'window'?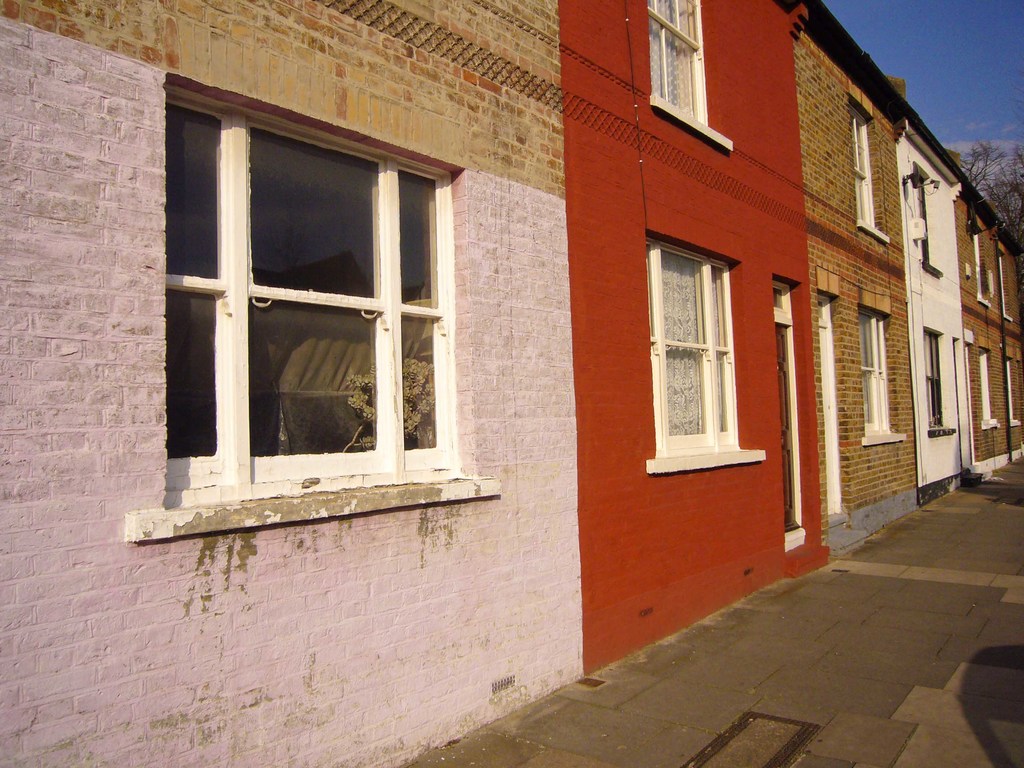
<box>922,331,948,428</box>
